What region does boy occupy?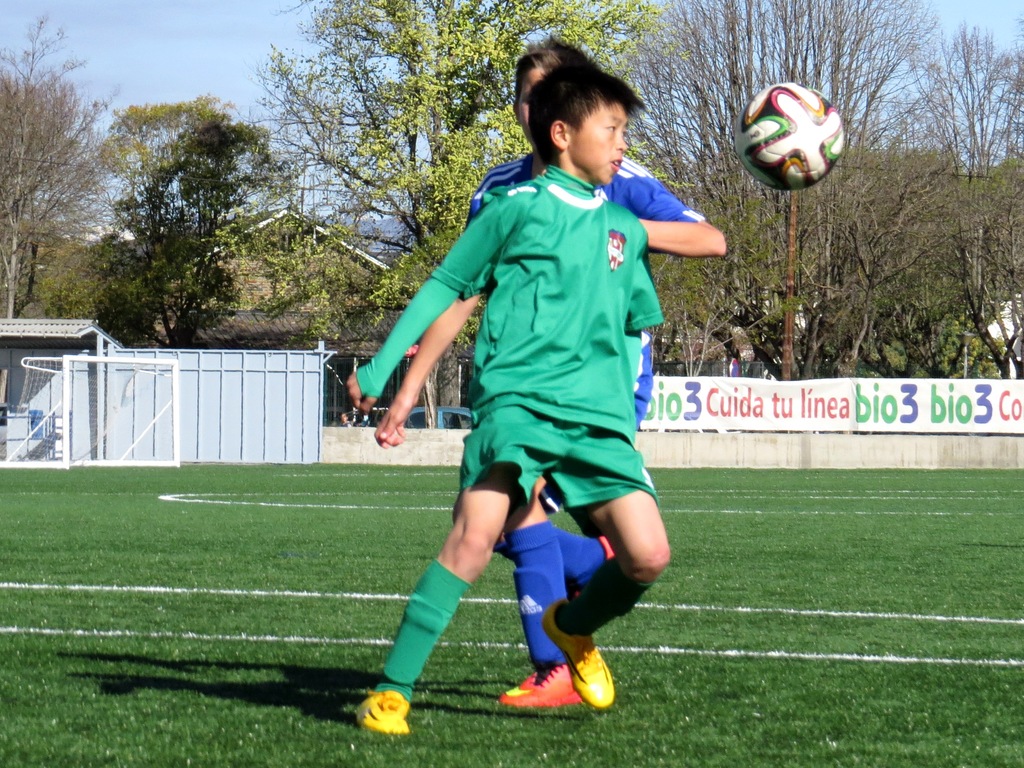
box(468, 36, 722, 708).
